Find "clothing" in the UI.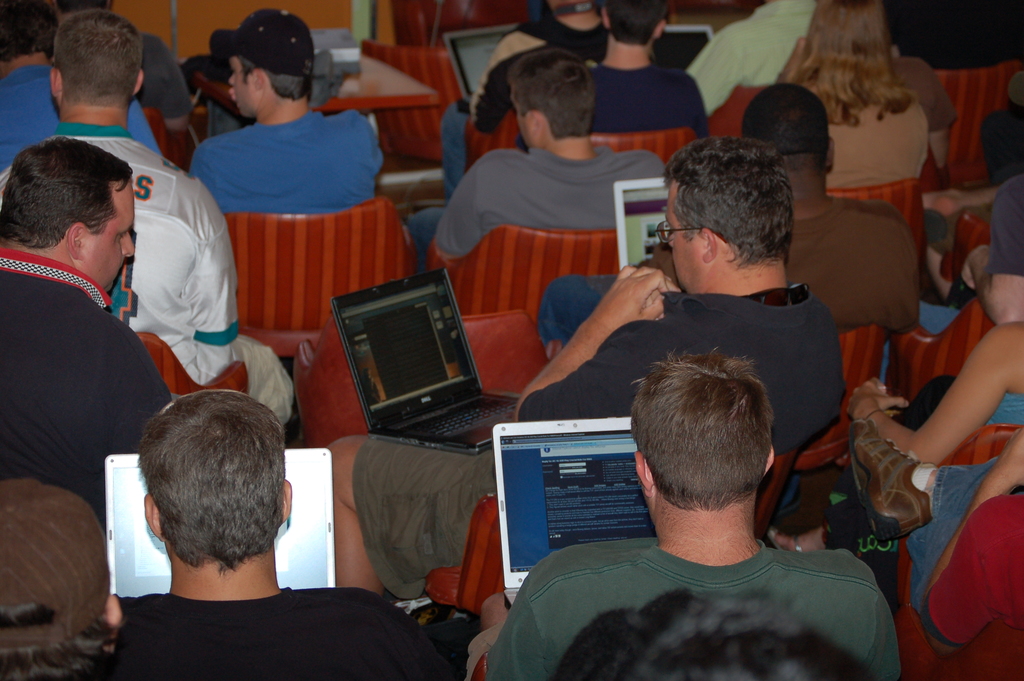
UI element at (x1=0, y1=60, x2=163, y2=154).
